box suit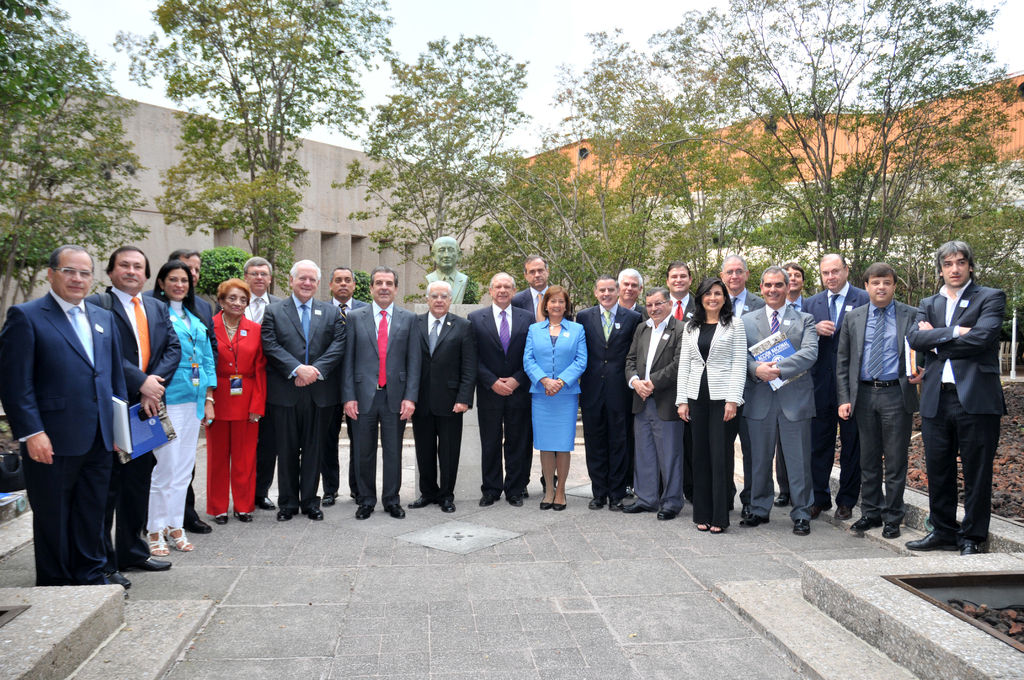
(left=206, top=306, right=268, bottom=516)
